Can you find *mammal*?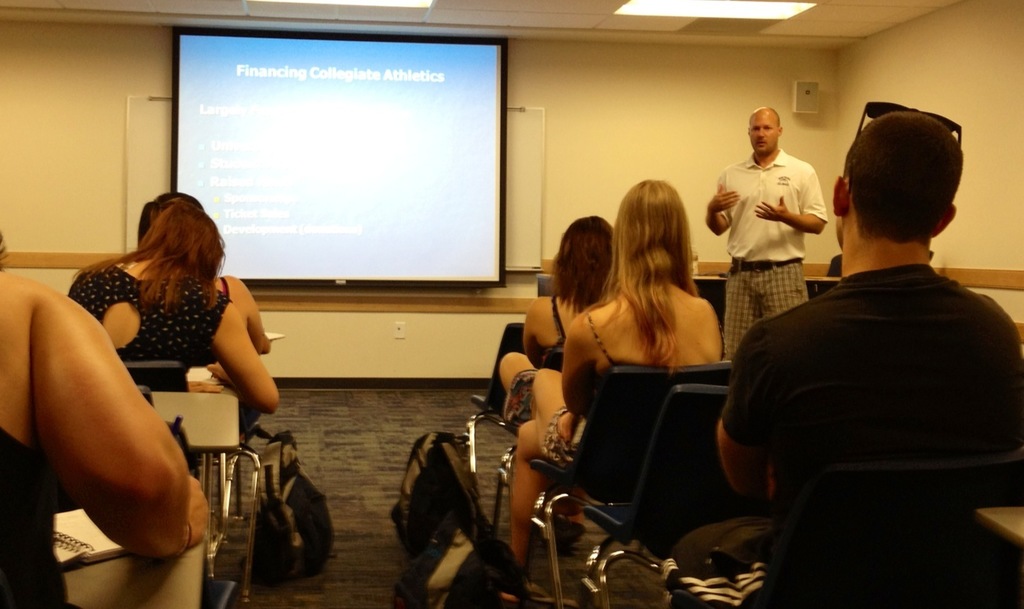
Yes, bounding box: 0, 233, 210, 608.
